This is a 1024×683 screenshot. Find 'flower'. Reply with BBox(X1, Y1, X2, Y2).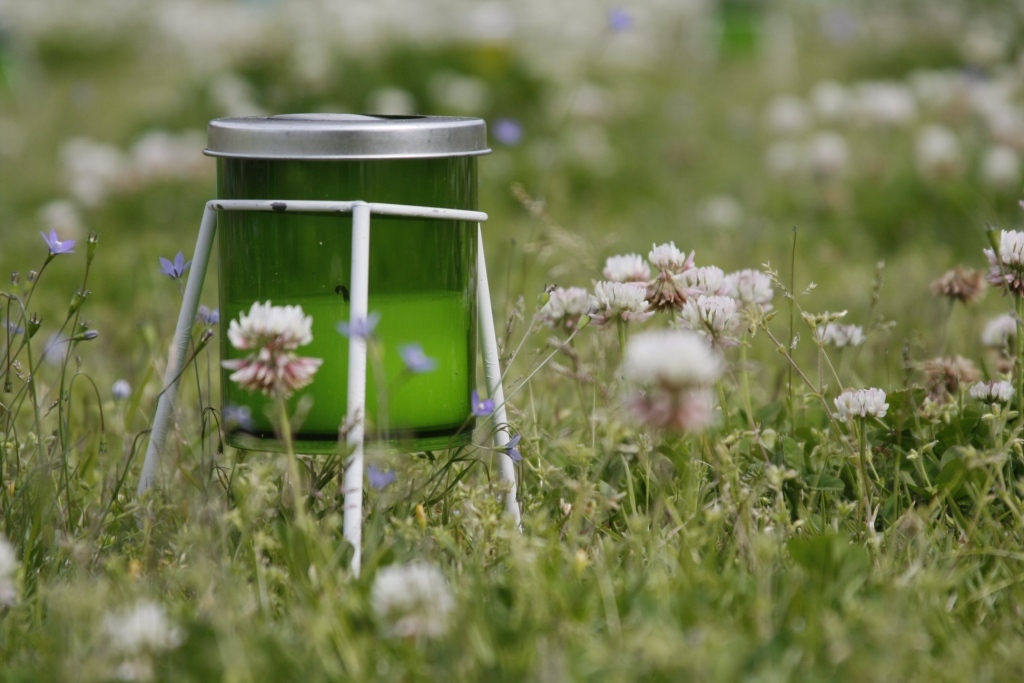
BBox(109, 377, 132, 395).
